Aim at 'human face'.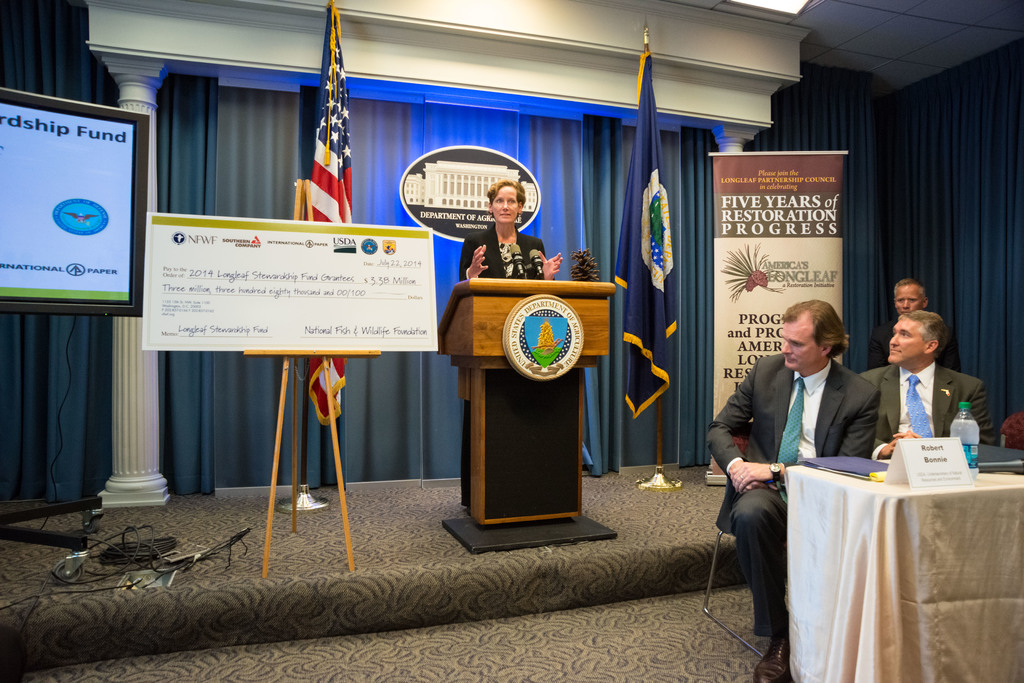
Aimed at [left=780, top=312, right=824, bottom=373].
